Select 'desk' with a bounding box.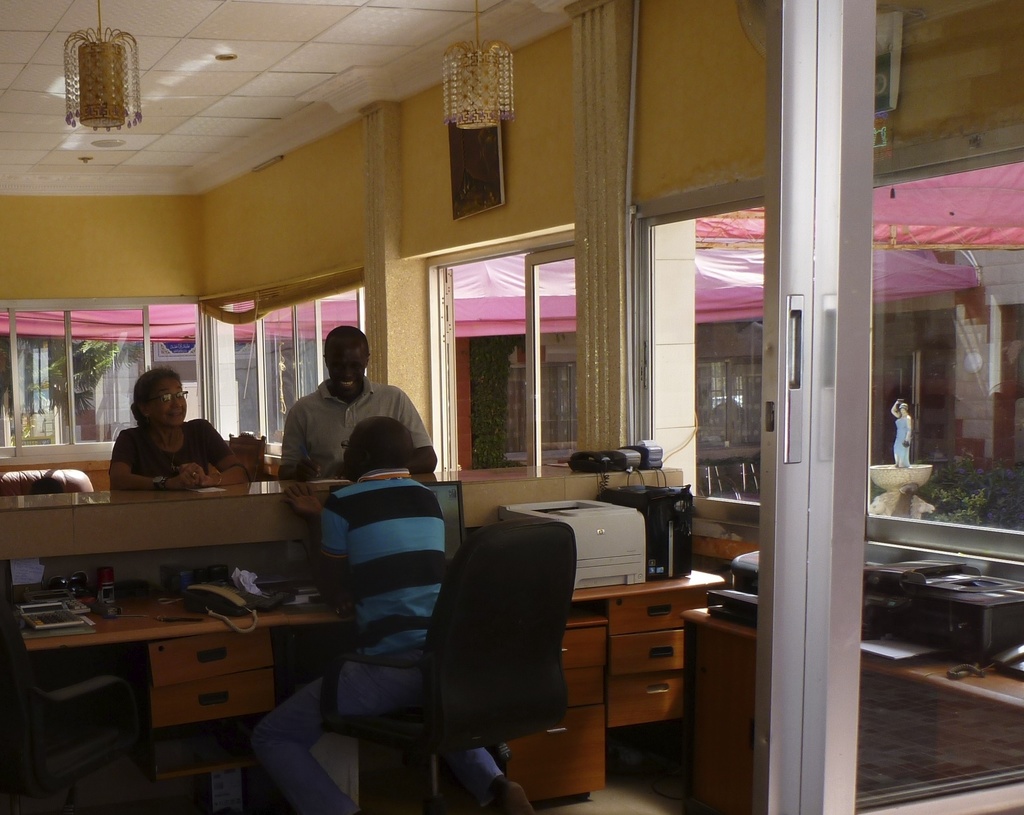
[left=15, top=567, right=721, bottom=814].
